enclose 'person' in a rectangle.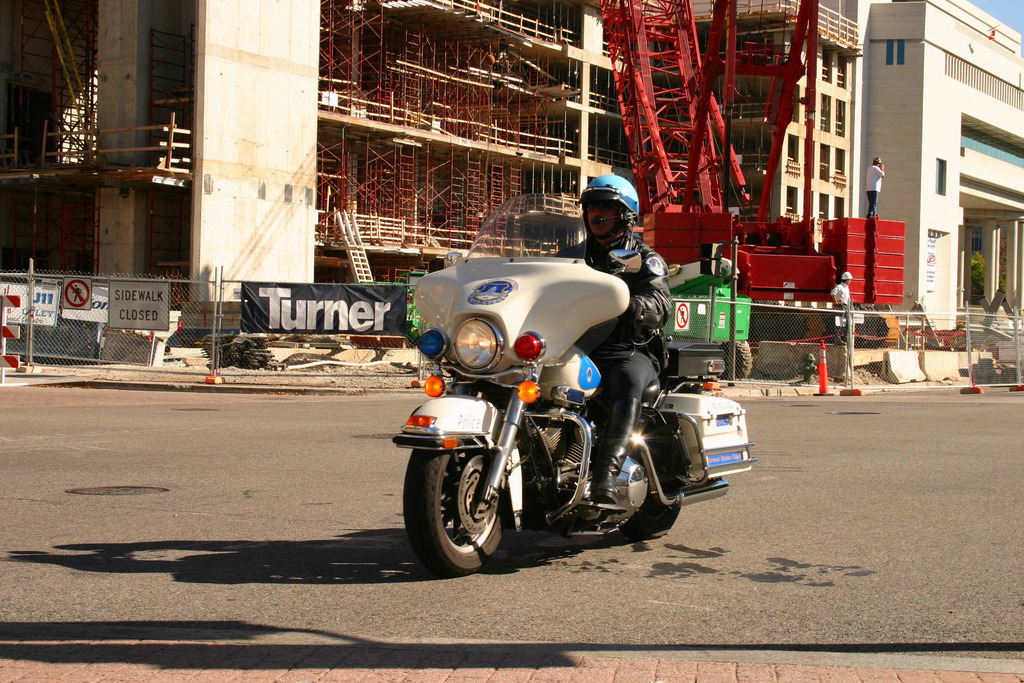
Rect(547, 170, 668, 509).
